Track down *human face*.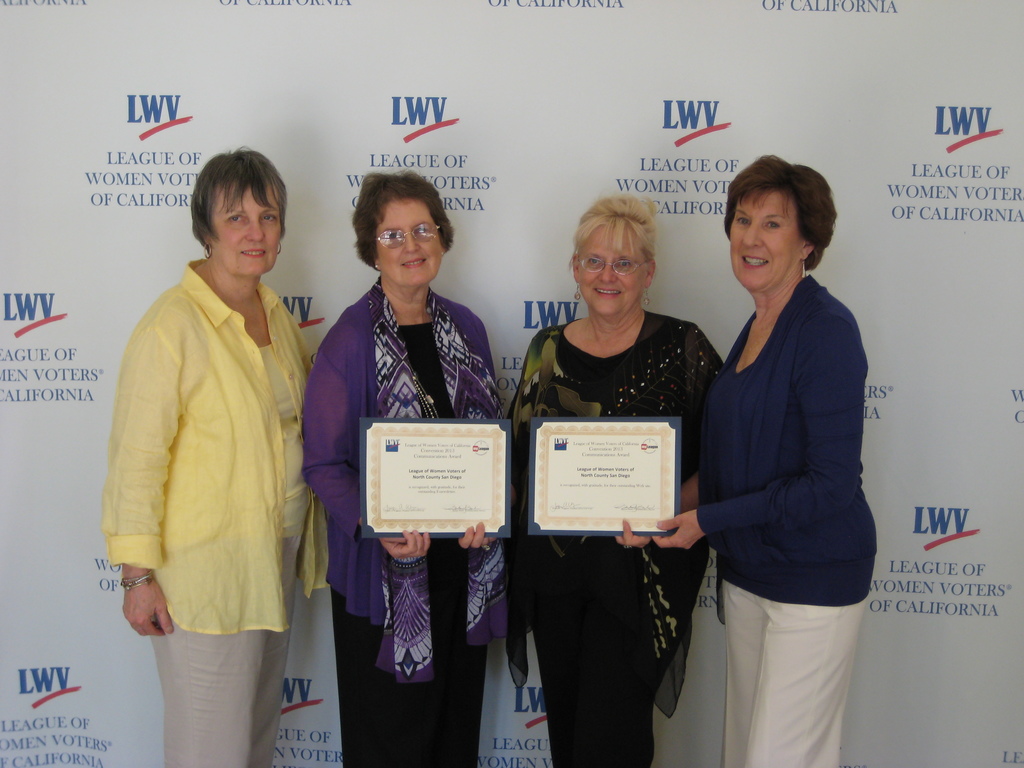
Tracked to <bbox>381, 203, 438, 281</bbox>.
